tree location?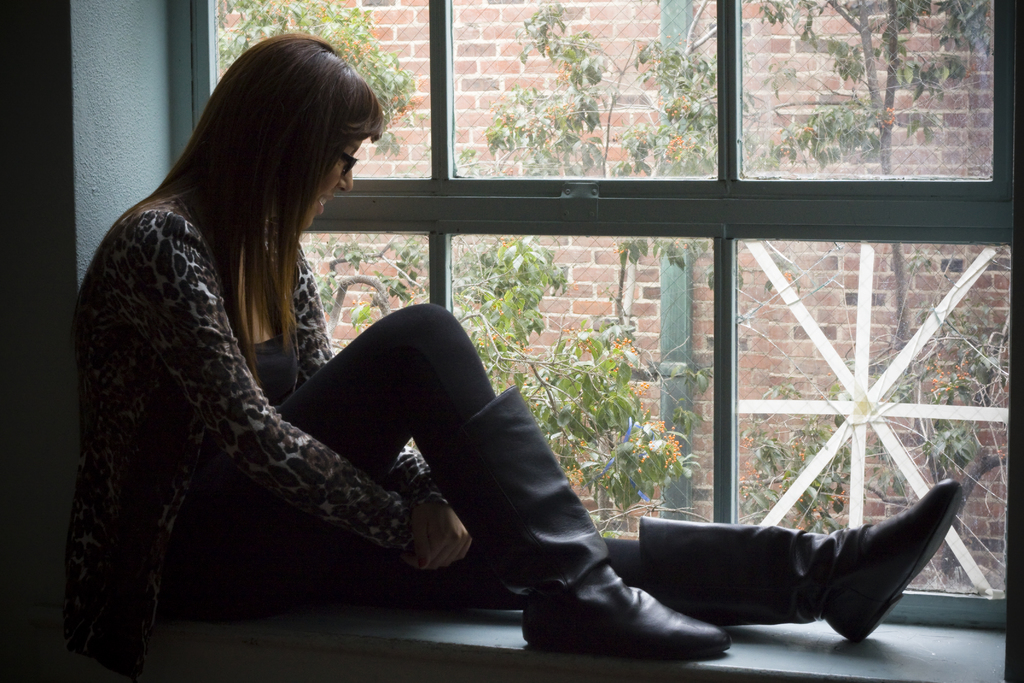
crop(212, 0, 707, 532)
